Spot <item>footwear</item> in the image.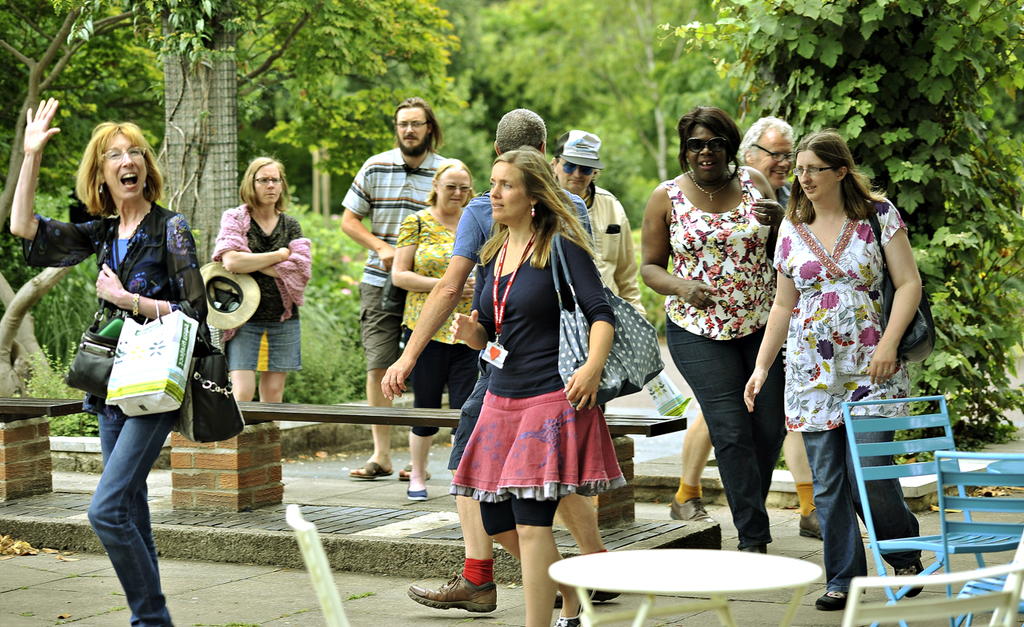
<item>footwear</item> found at (x1=812, y1=584, x2=862, y2=606).
